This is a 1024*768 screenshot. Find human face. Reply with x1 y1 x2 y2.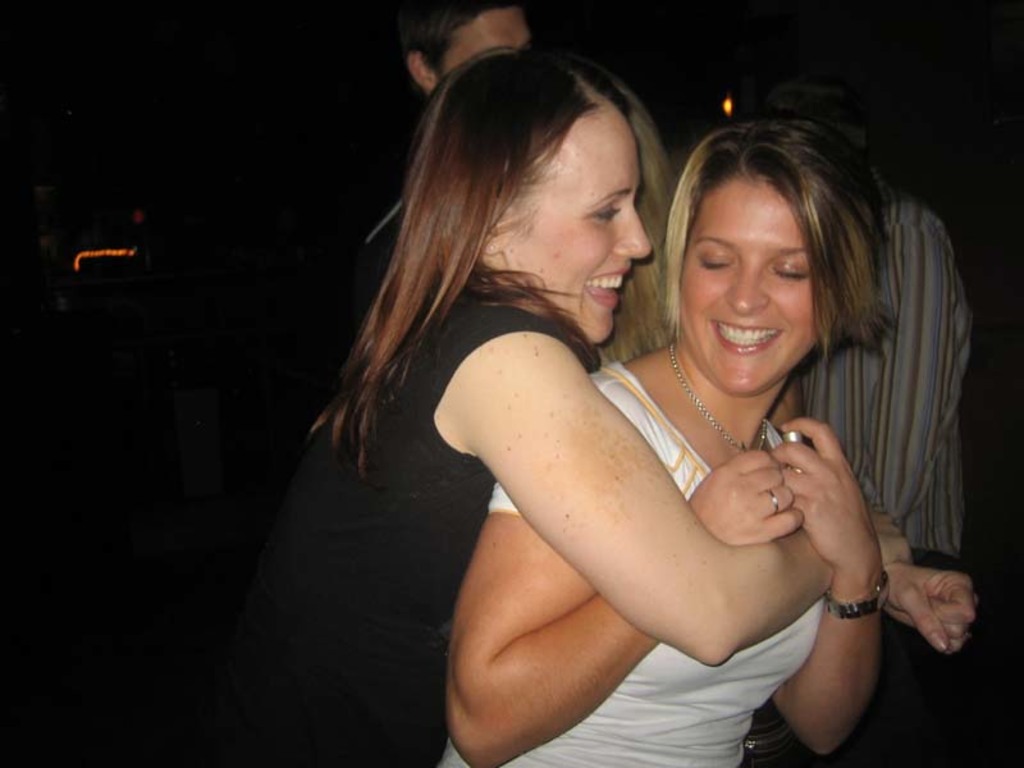
442 3 526 78.
